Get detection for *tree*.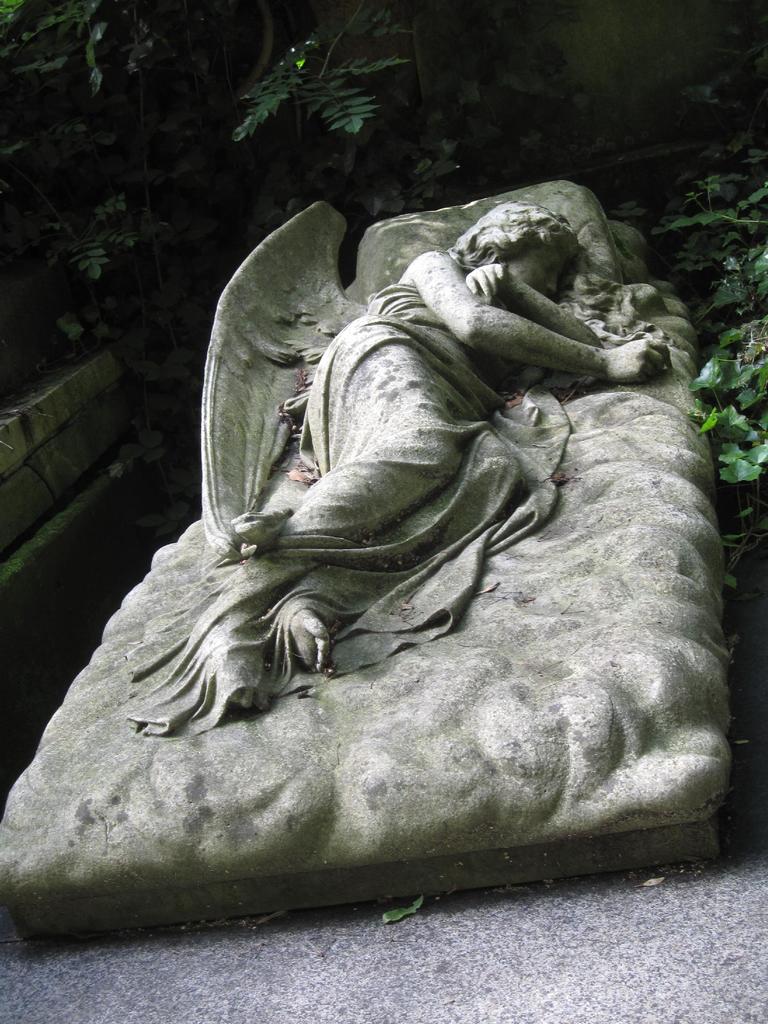
Detection: 235/0/425/140.
